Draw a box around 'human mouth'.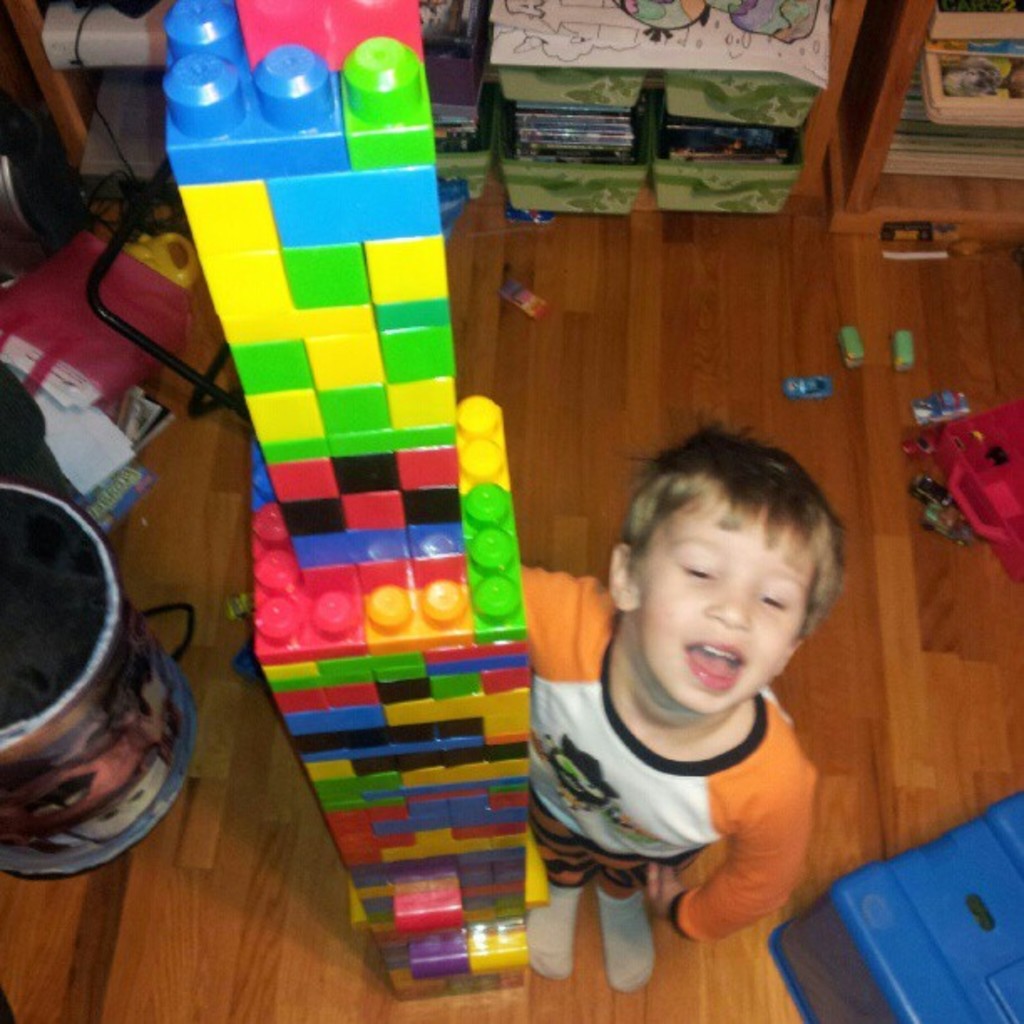
region(679, 636, 743, 688).
